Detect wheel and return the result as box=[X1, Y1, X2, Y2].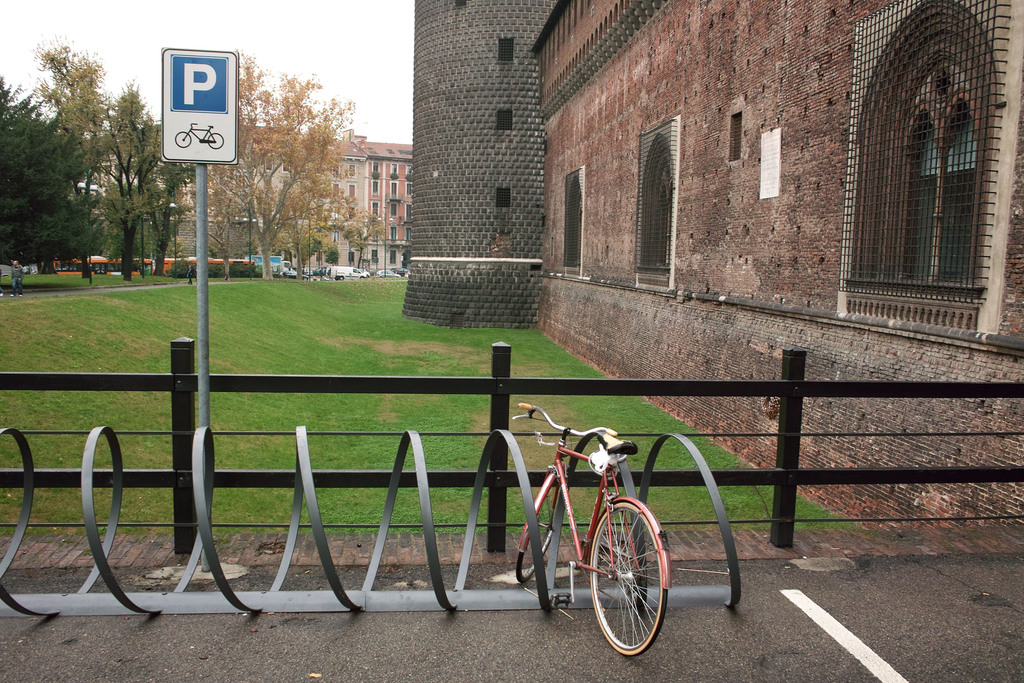
box=[206, 132, 226, 148].
